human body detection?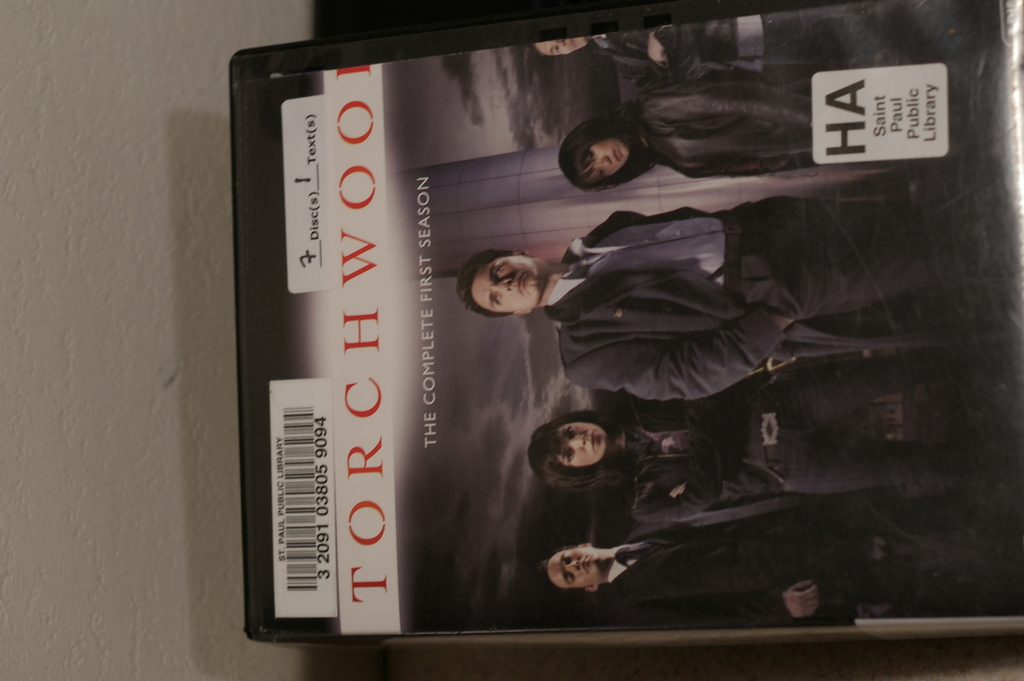
[left=515, top=352, right=1002, bottom=490]
